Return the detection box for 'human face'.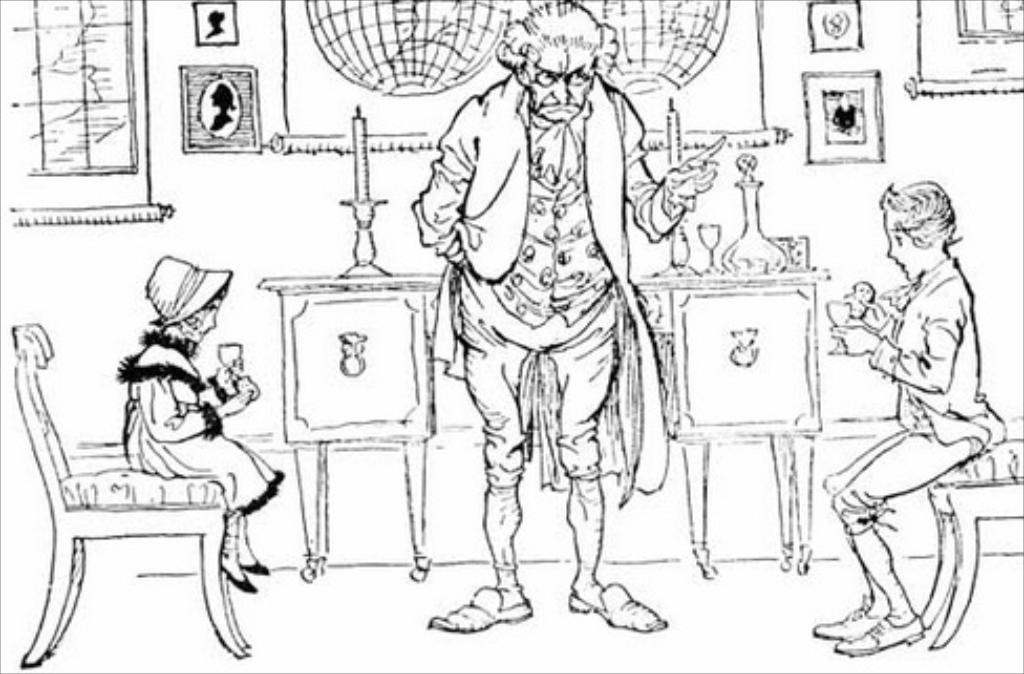
<bbox>191, 294, 227, 346</bbox>.
